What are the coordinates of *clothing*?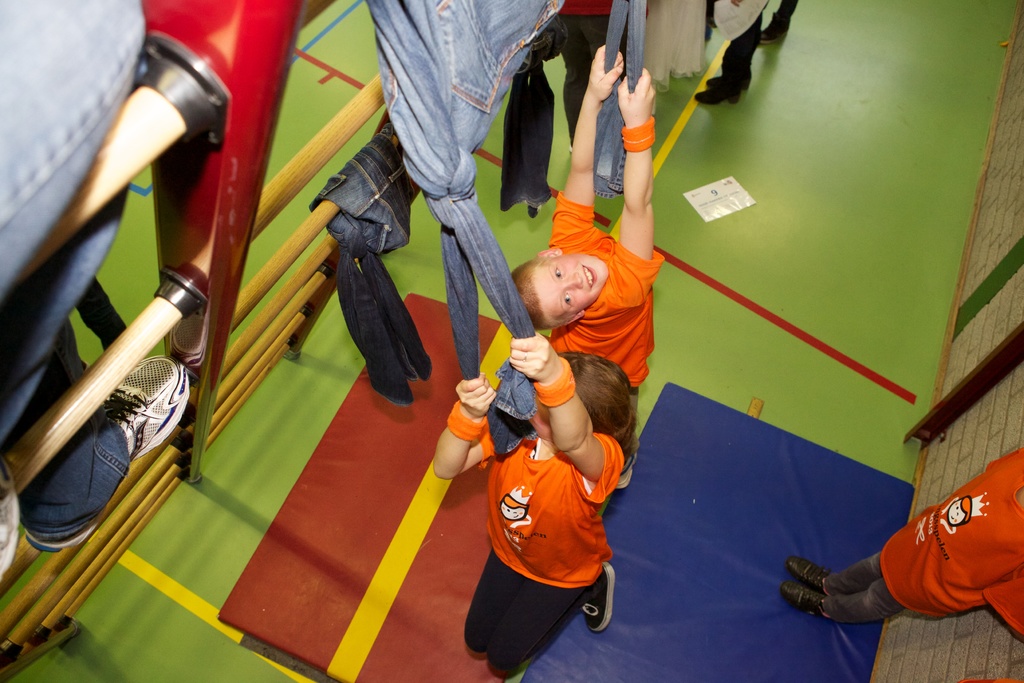
<region>767, 0, 799, 21</region>.
